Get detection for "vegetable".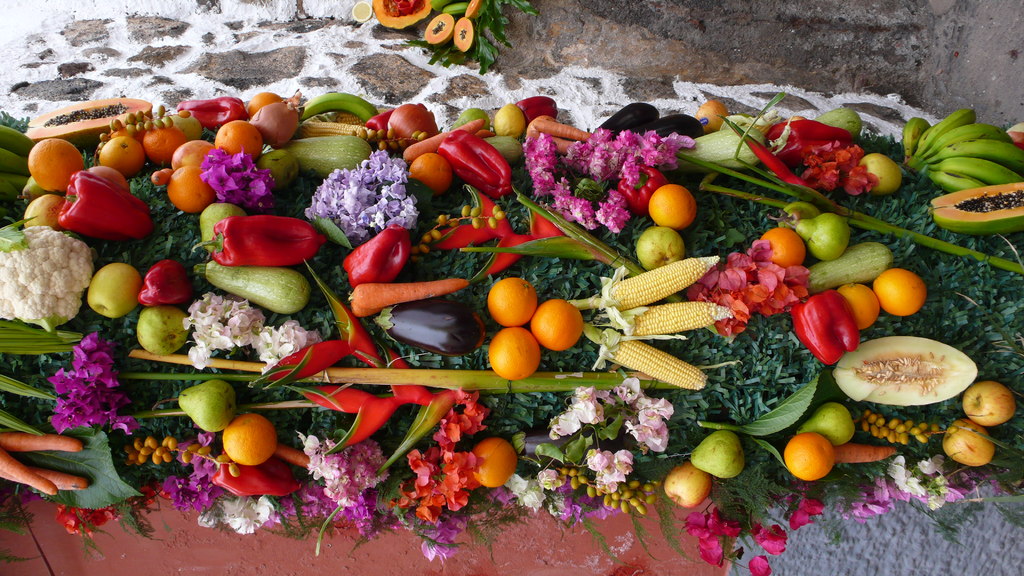
Detection: Rect(211, 452, 301, 503).
